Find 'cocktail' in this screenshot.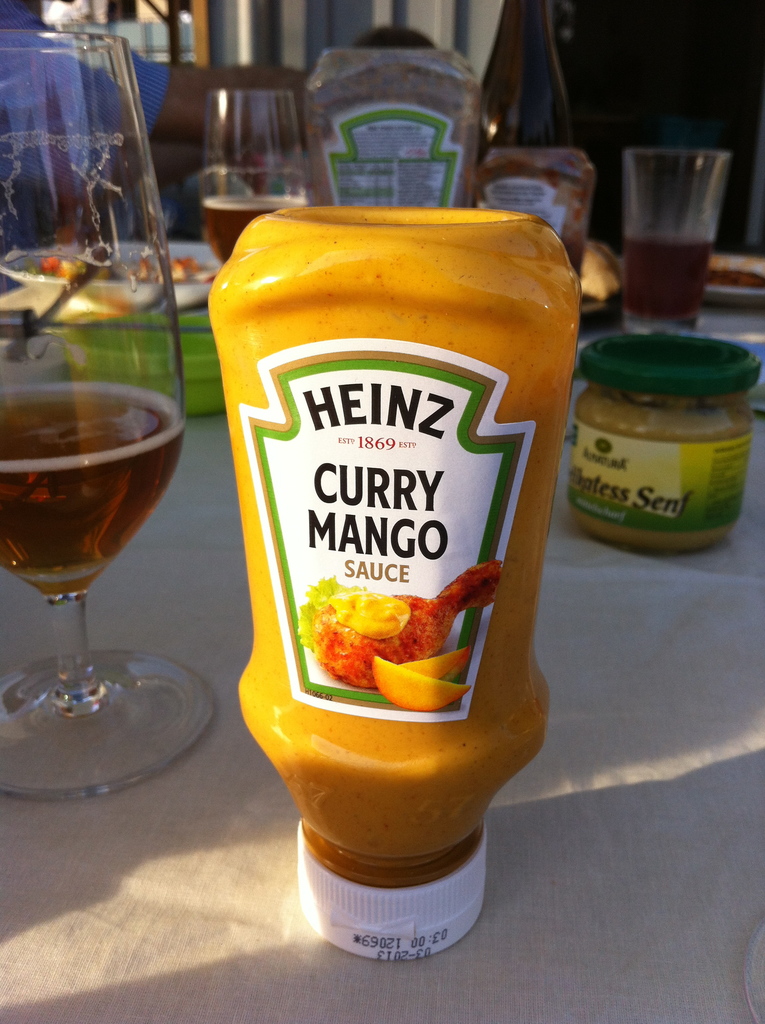
The bounding box for 'cocktail' is pyautogui.locateOnScreen(195, 81, 334, 272).
